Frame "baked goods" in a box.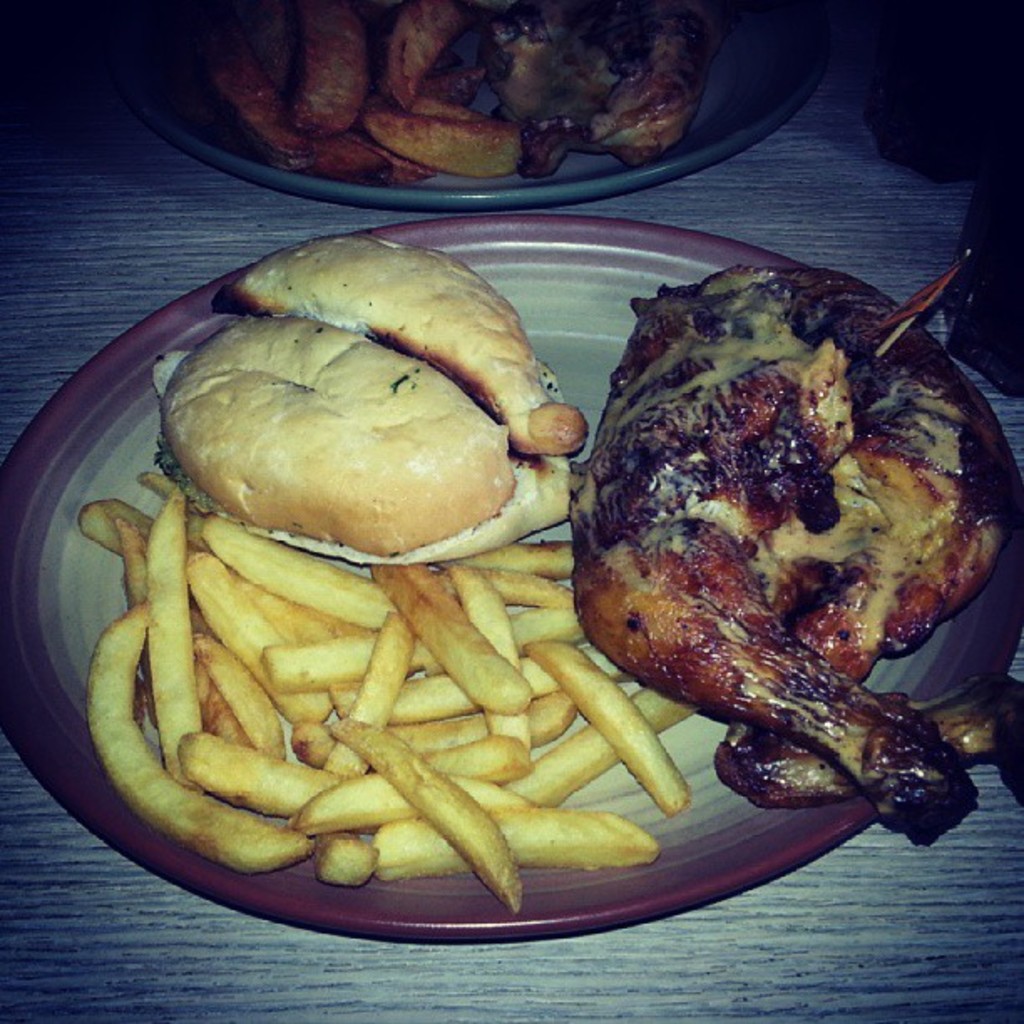
detection(572, 269, 1022, 855).
